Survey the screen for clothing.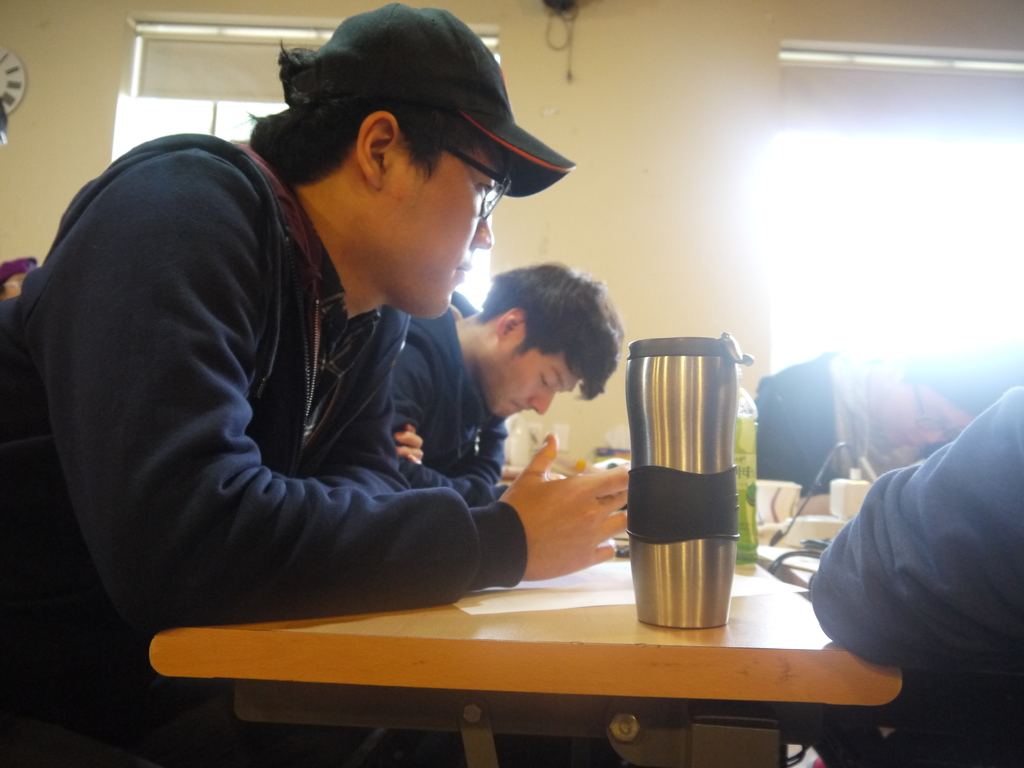
Survey found: [391,283,514,505].
